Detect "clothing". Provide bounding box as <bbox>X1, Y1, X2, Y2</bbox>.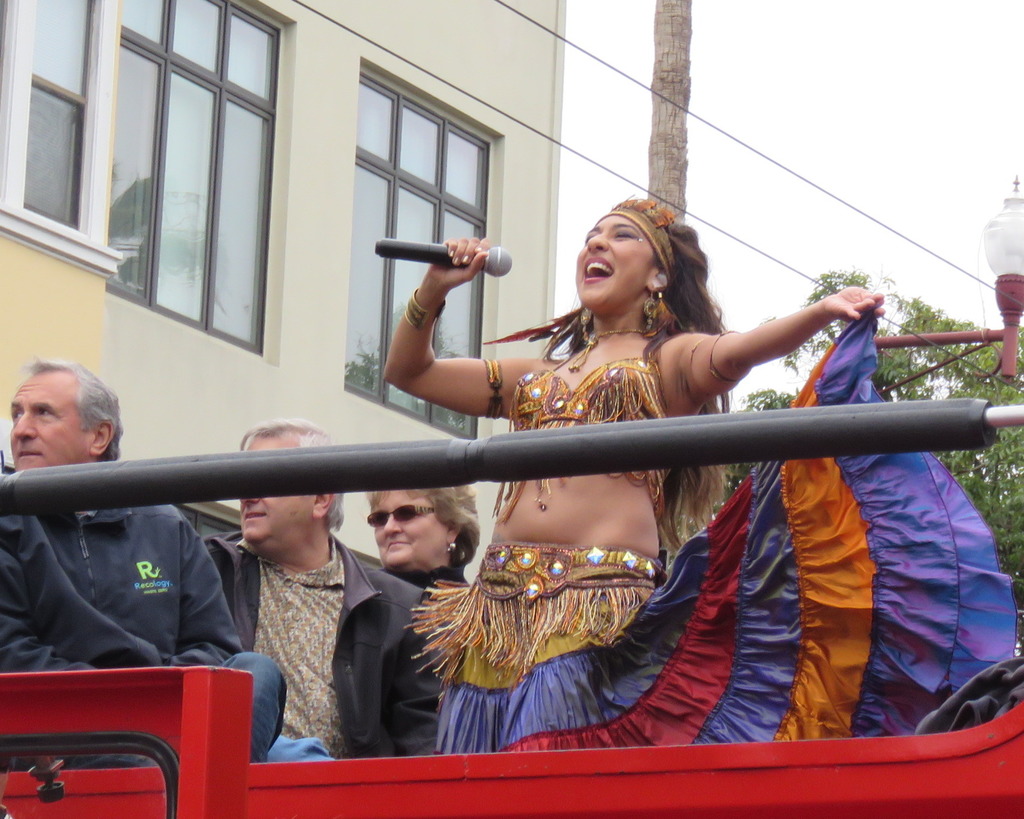
<bbox>0, 461, 287, 760</bbox>.
